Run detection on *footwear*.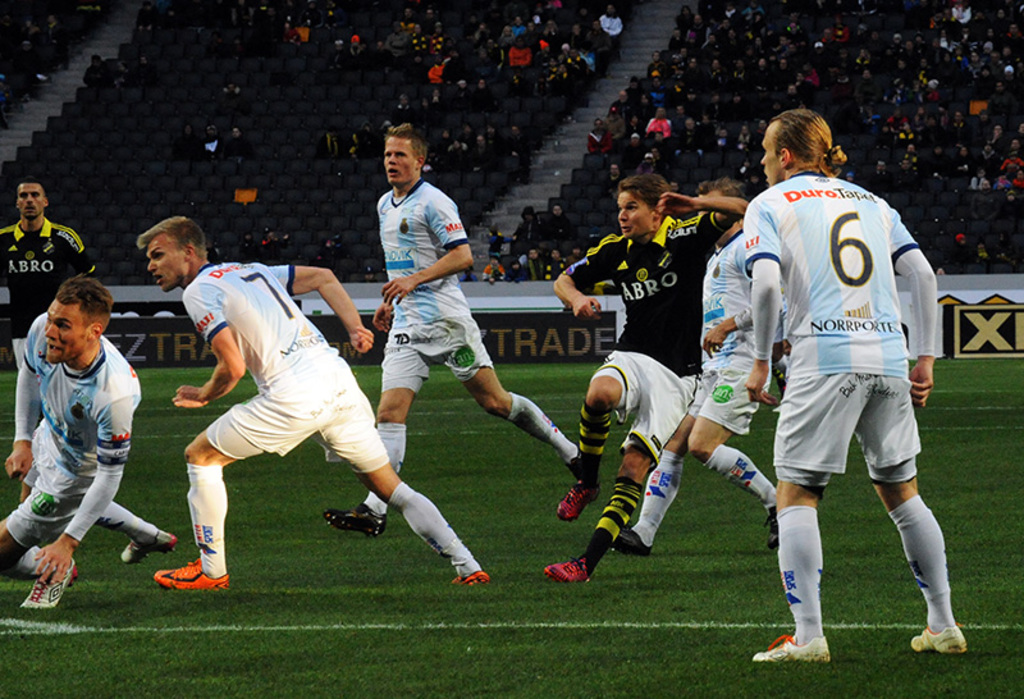
Result: rect(751, 631, 829, 662).
